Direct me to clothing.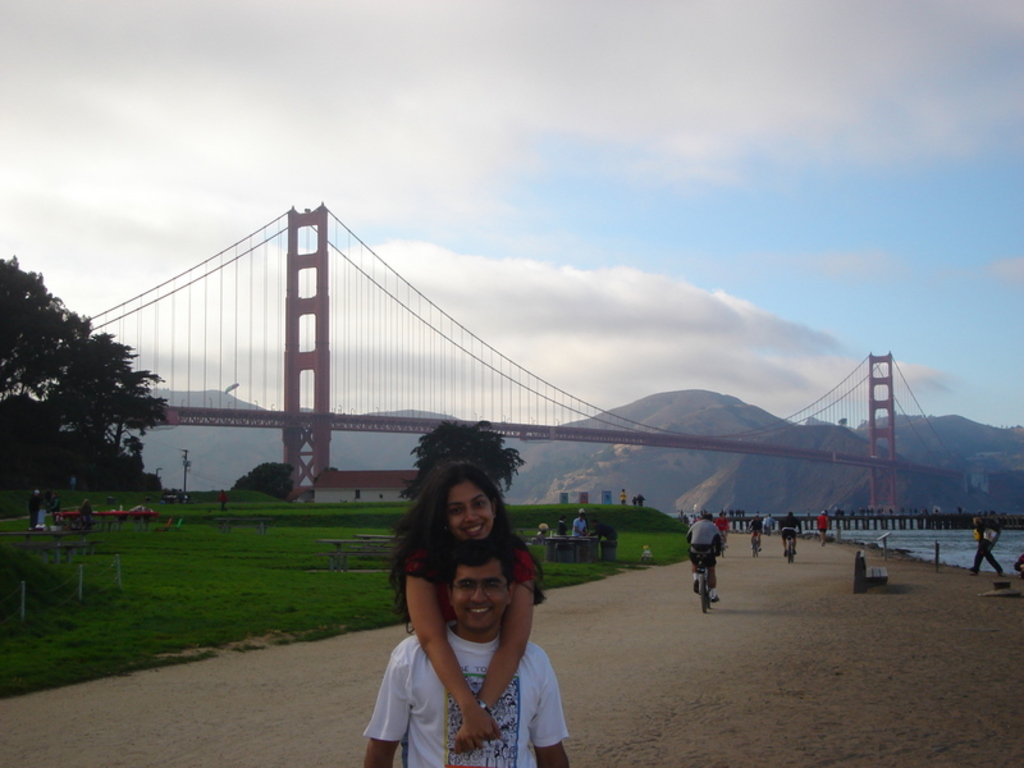
Direction: {"x1": 404, "y1": 541, "x2": 535, "y2": 613}.
